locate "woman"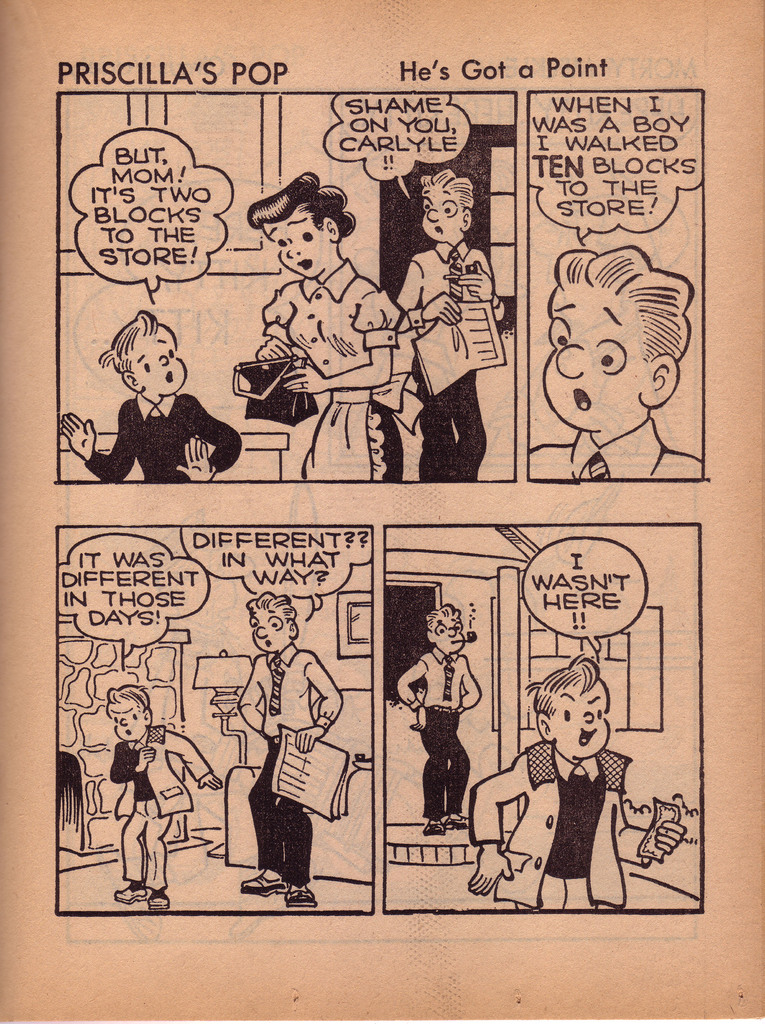
box(224, 158, 437, 505)
